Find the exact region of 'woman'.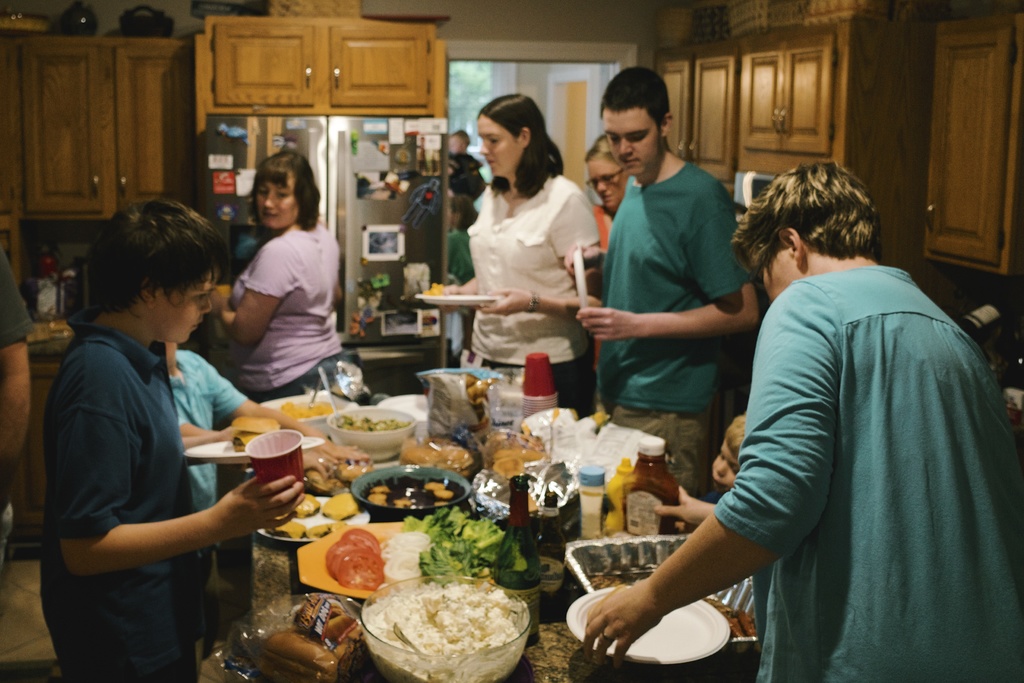
Exact region: {"left": 208, "top": 150, "right": 360, "bottom": 402}.
